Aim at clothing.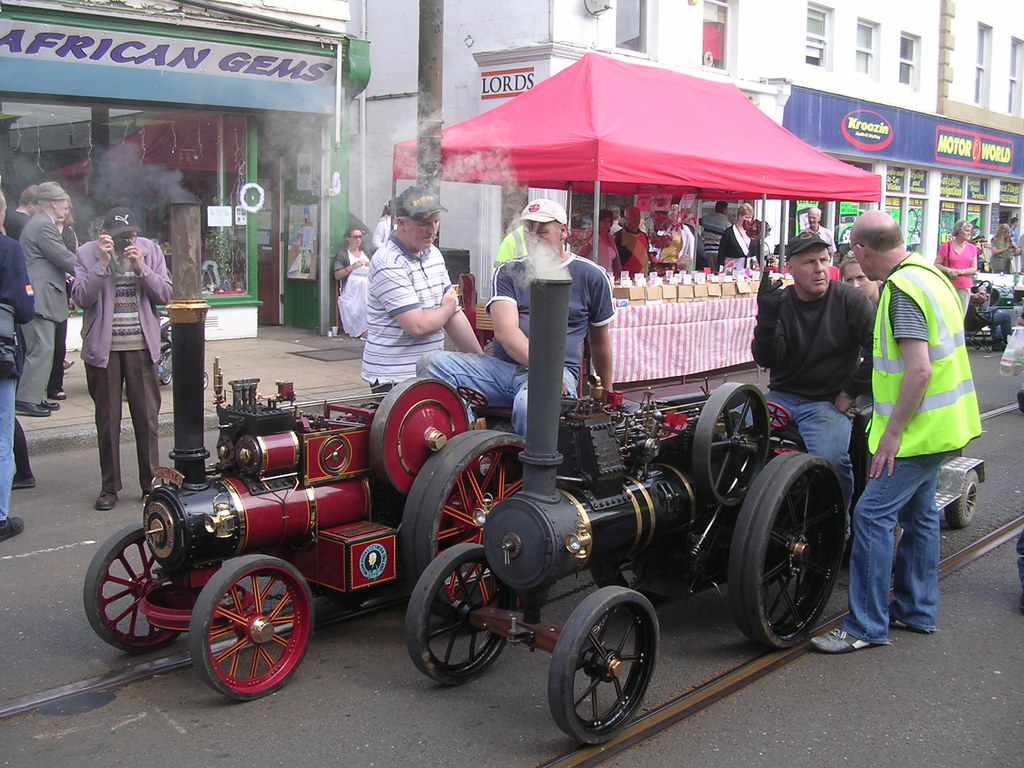
Aimed at x1=0 y1=234 x2=34 y2=524.
